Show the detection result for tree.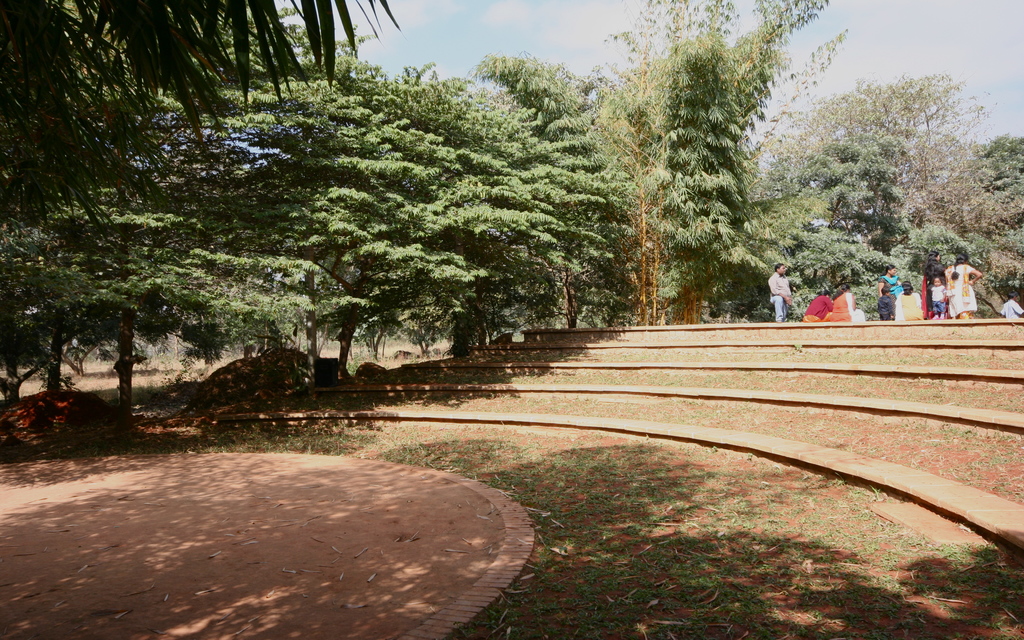
bbox=[764, 67, 964, 306].
